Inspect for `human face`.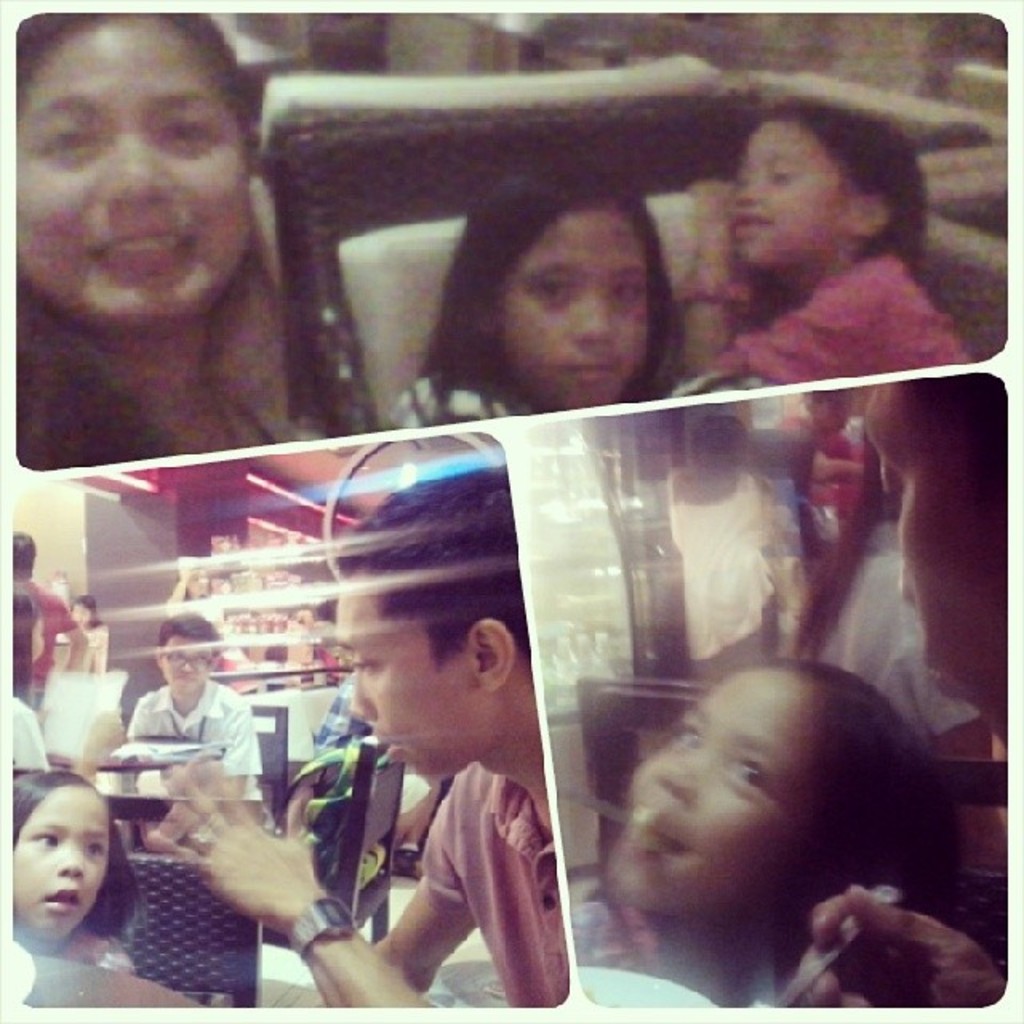
Inspection: box=[5, 787, 106, 947].
